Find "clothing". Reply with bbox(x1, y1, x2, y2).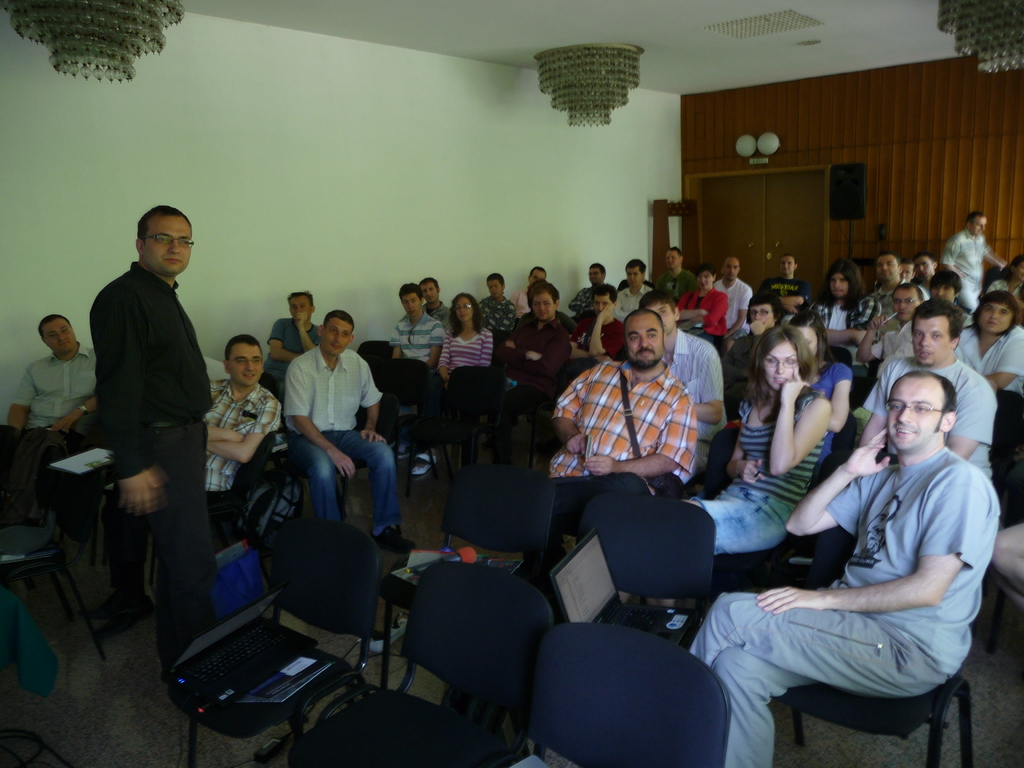
bbox(797, 280, 878, 338).
